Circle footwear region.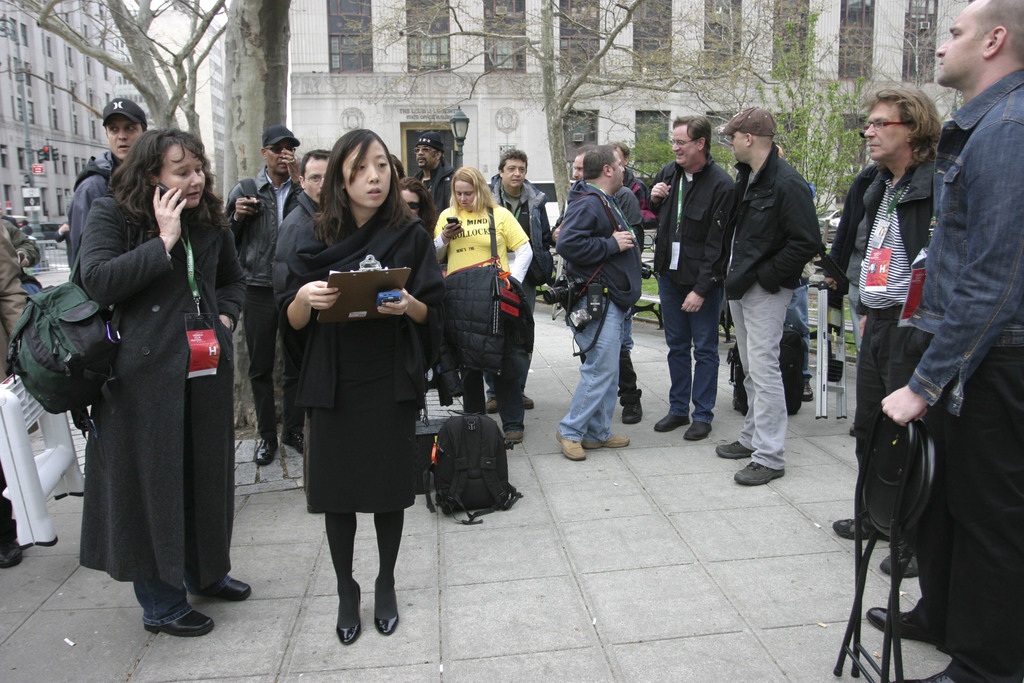
Region: rect(506, 419, 527, 447).
